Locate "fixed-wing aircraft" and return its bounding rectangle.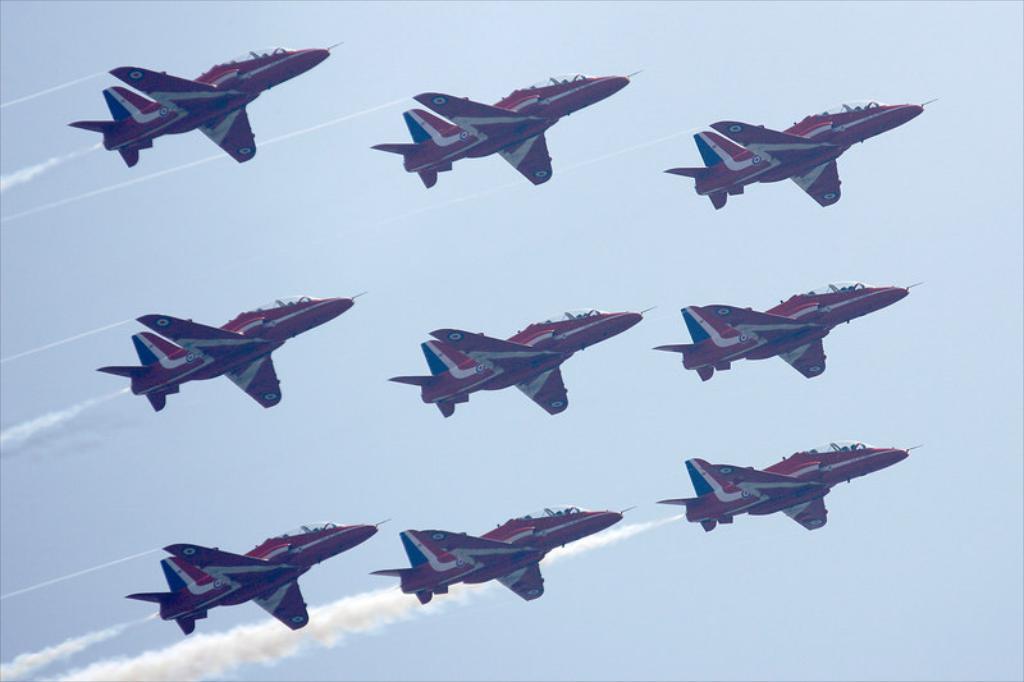
bbox(122, 512, 387, 638).
